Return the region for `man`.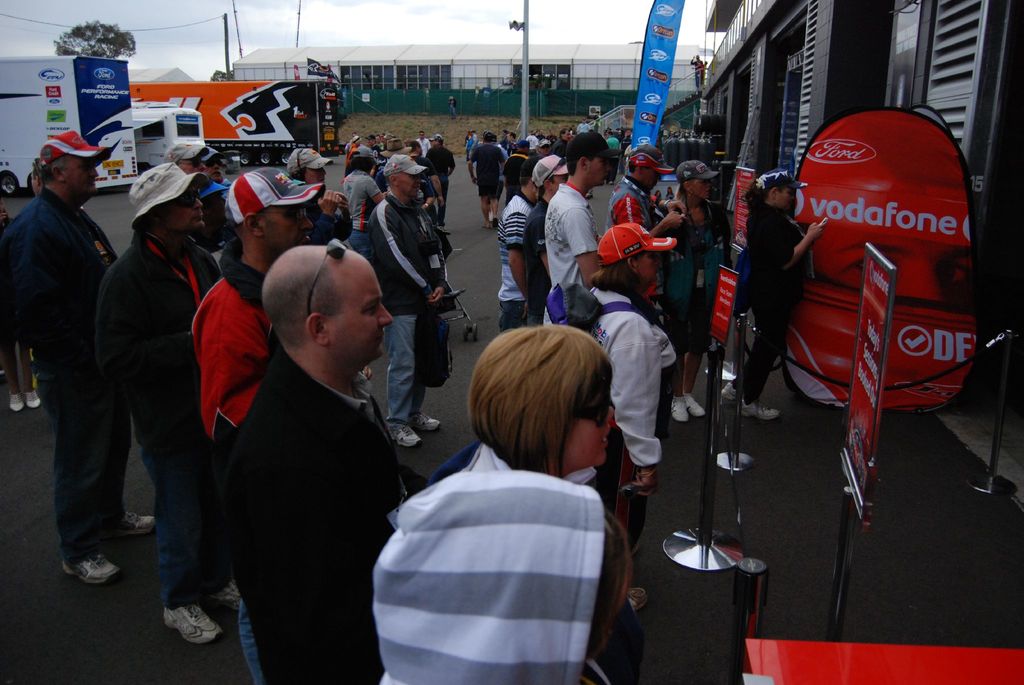
BBox(360, 150, 449, 453).
